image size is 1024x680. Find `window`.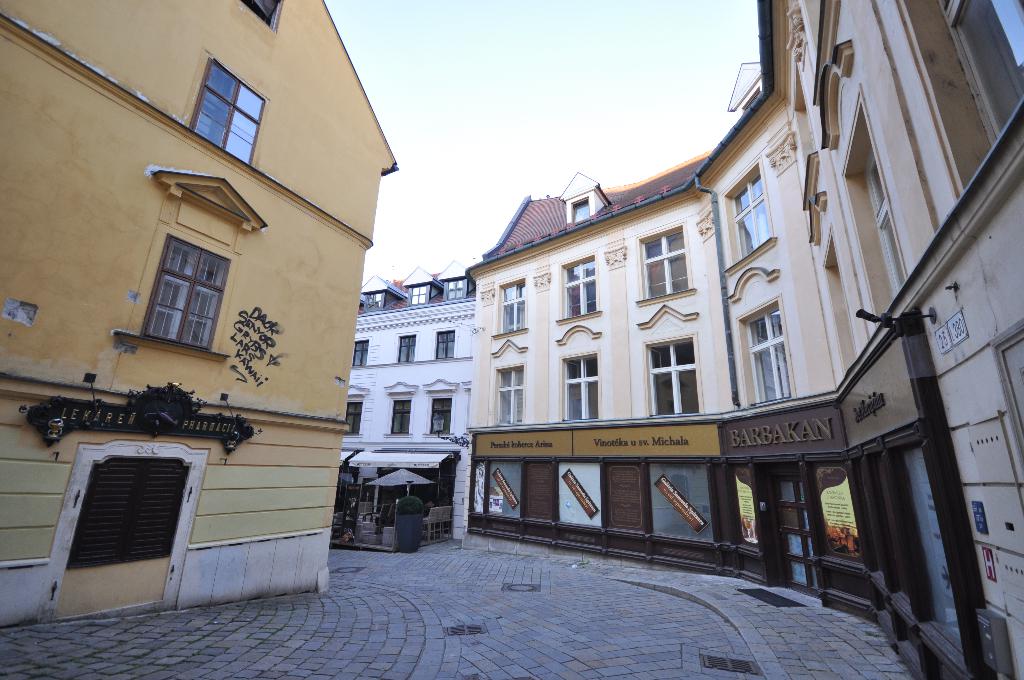
rect(644, 229, 692, 295).
